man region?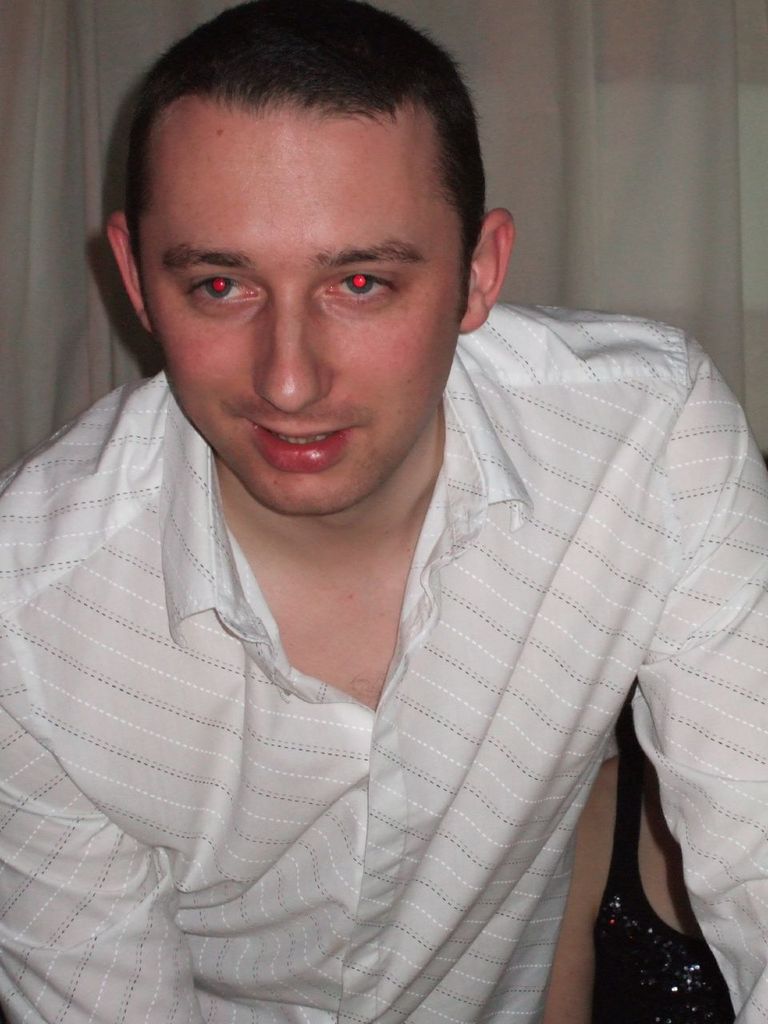
box(46, 0, 746, 1006)
